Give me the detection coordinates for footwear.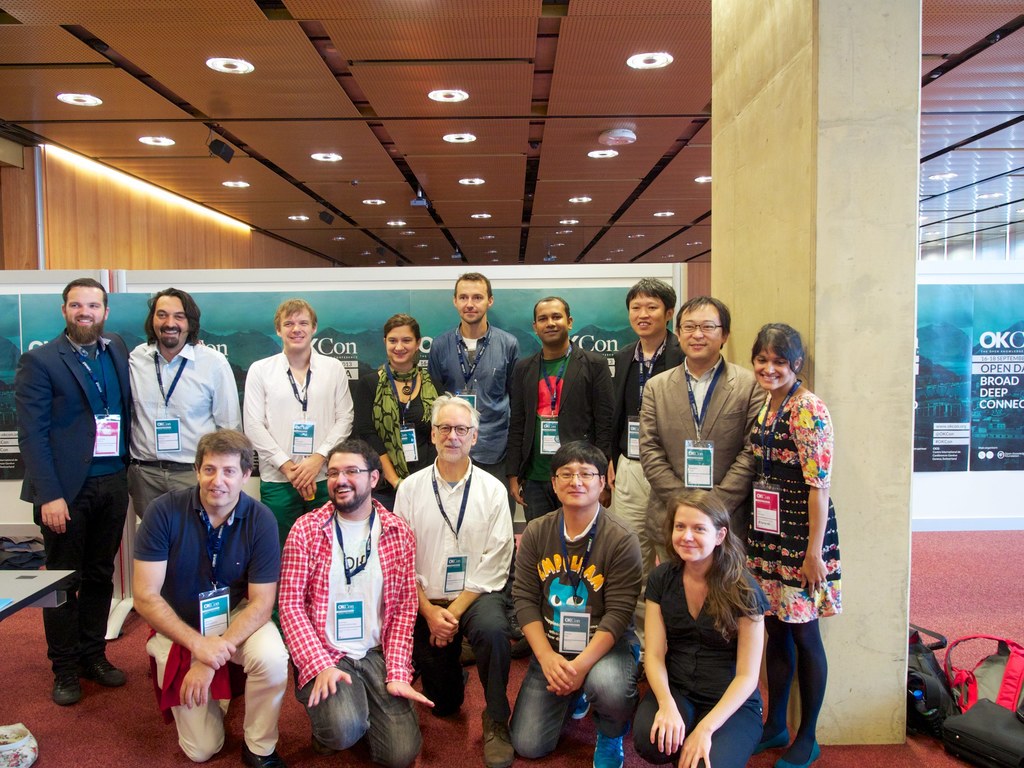
box=[568, 685, 591, 721].
